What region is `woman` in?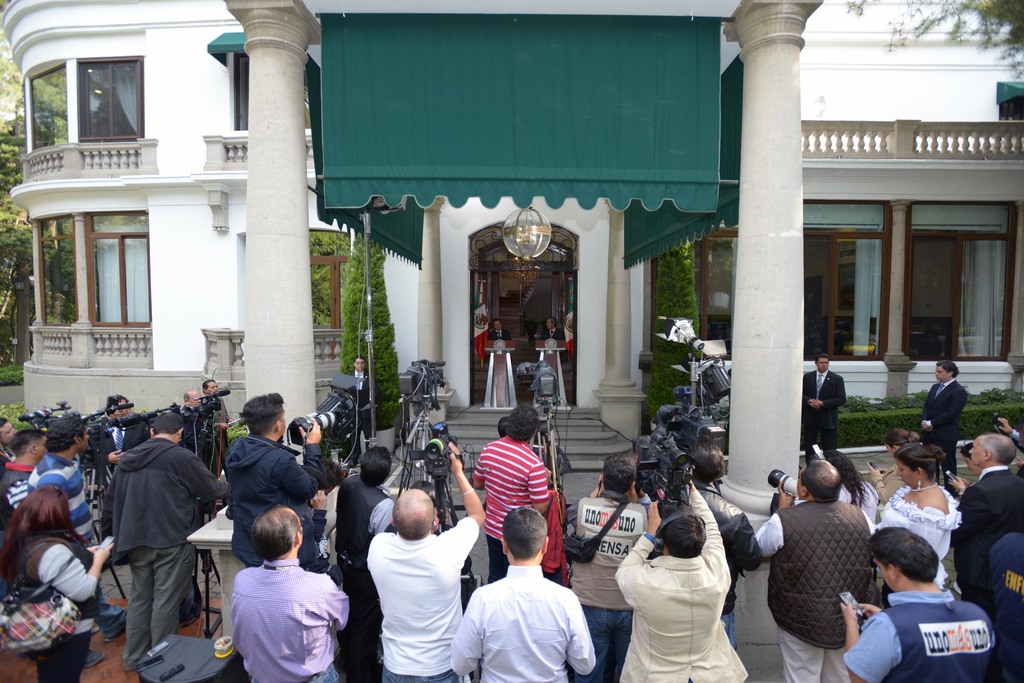
l=865, t=424, r=925, b=501.
